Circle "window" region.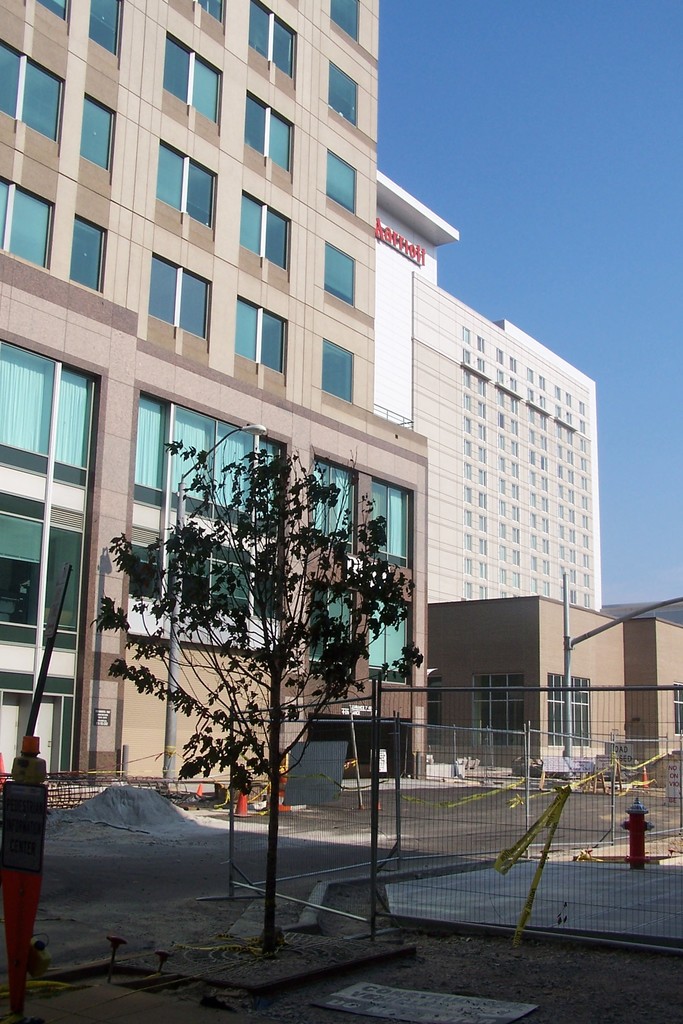
Region: (0,340,95,479).
